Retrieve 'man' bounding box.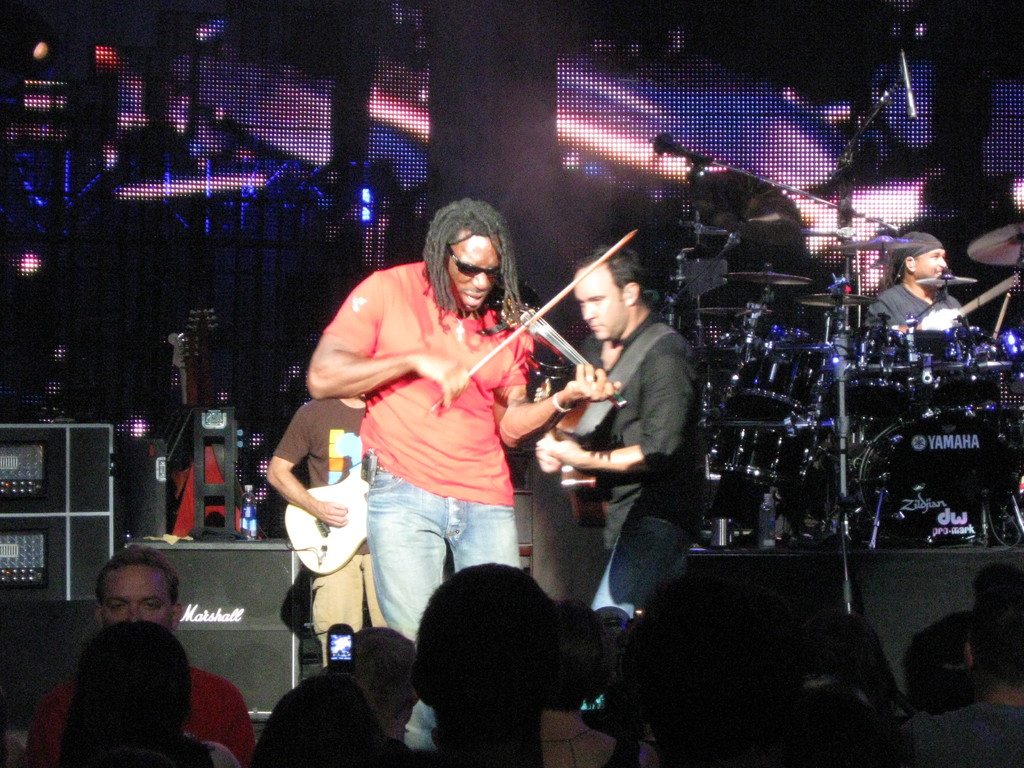
Bounding box: detection(853, 236, 976, 353).
